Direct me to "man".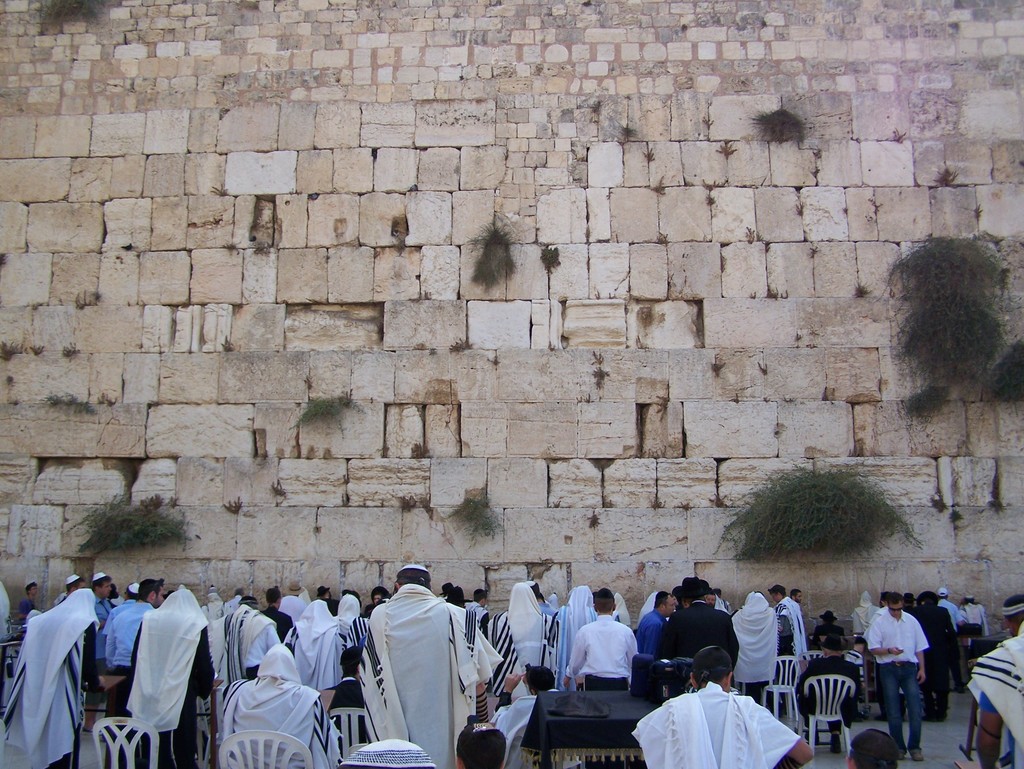
Direction: bbox(18, 579, 36, 620).
